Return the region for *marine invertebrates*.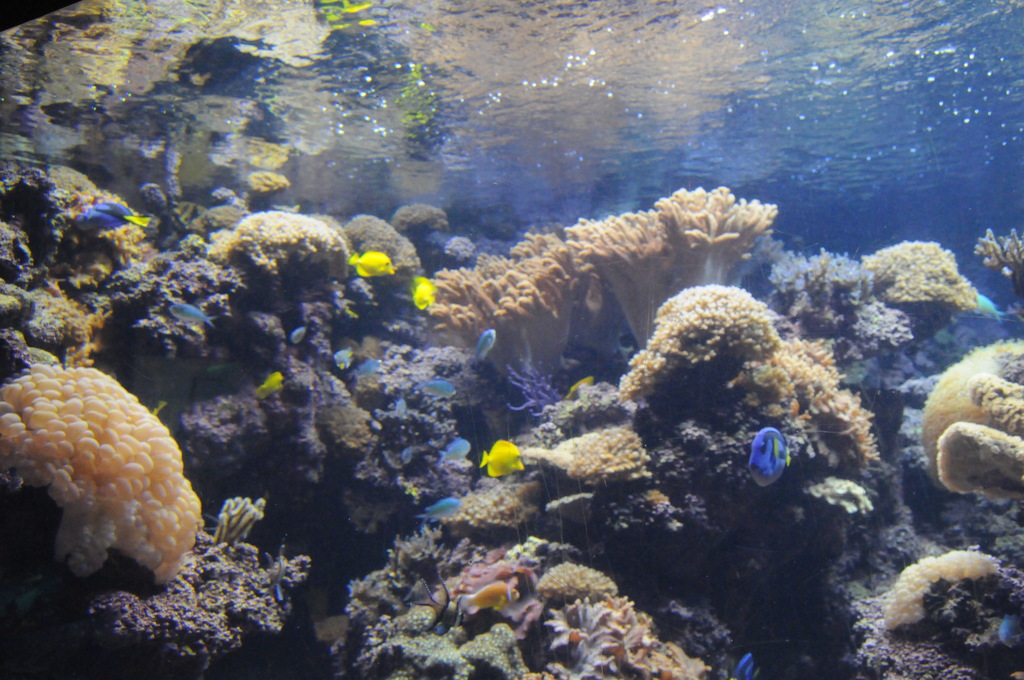
[56,232,120,299].
